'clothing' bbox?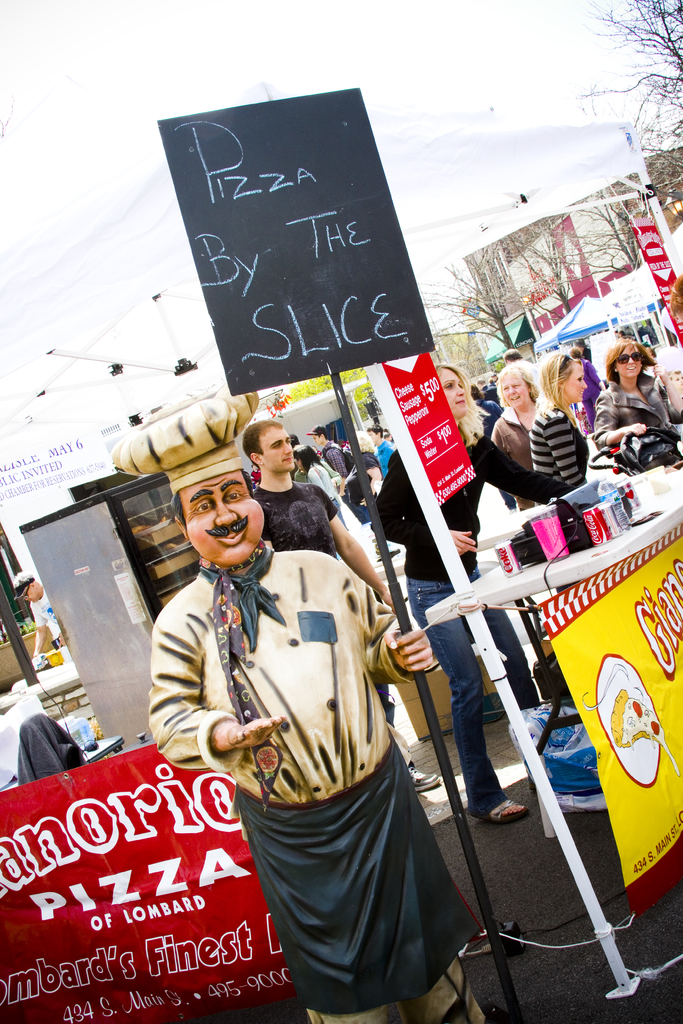
detection(241, 473, 334, 545)
